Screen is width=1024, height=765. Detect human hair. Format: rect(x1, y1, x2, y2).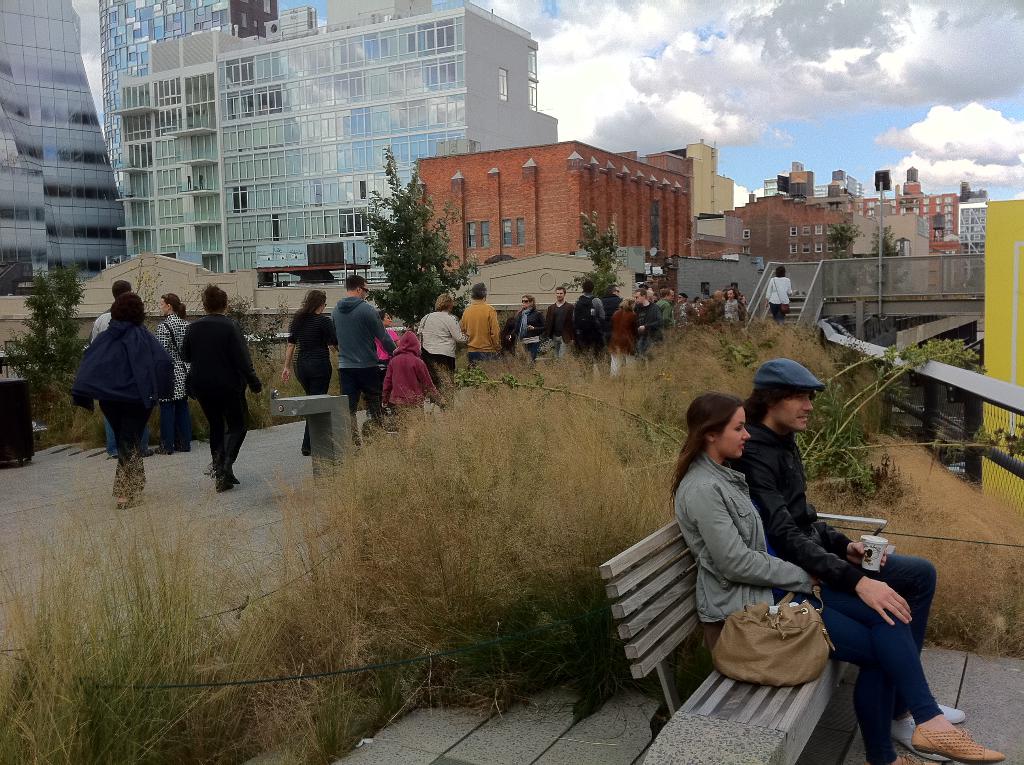
rect(472, 283, 489, 299).
